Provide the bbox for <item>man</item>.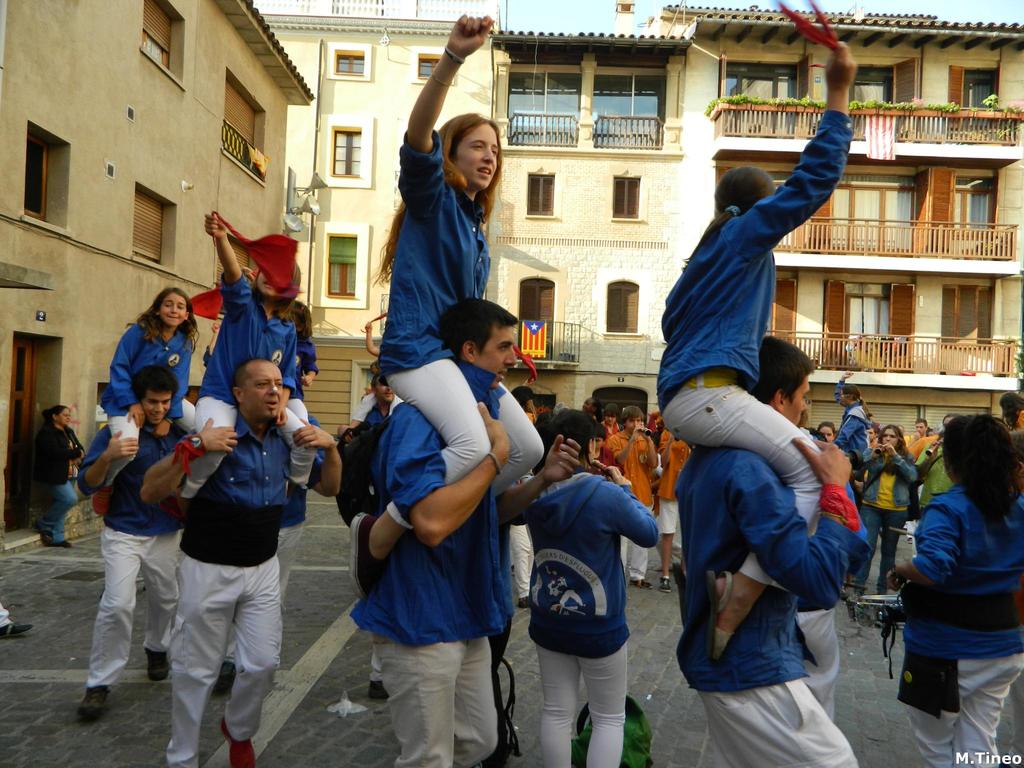
{"x1": 342, "y1": 275, "x2": 547, "y2": 767}.
